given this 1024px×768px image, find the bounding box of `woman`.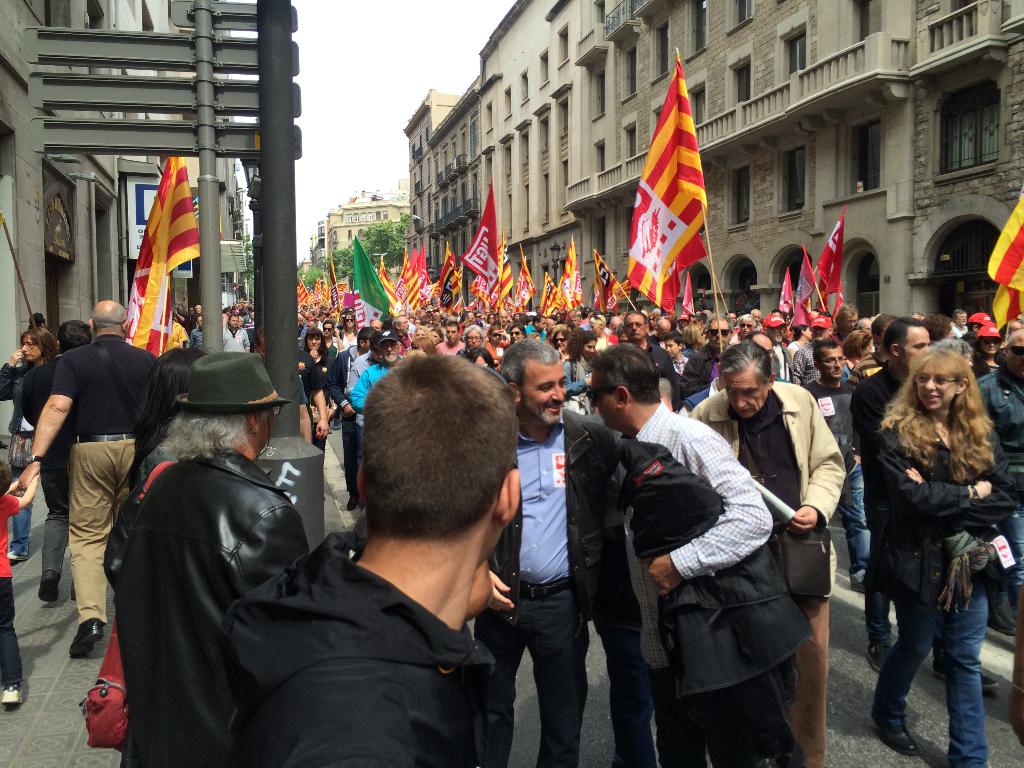
{"left": 0, "top": 325, "right": 60, "bottom": 564}.
